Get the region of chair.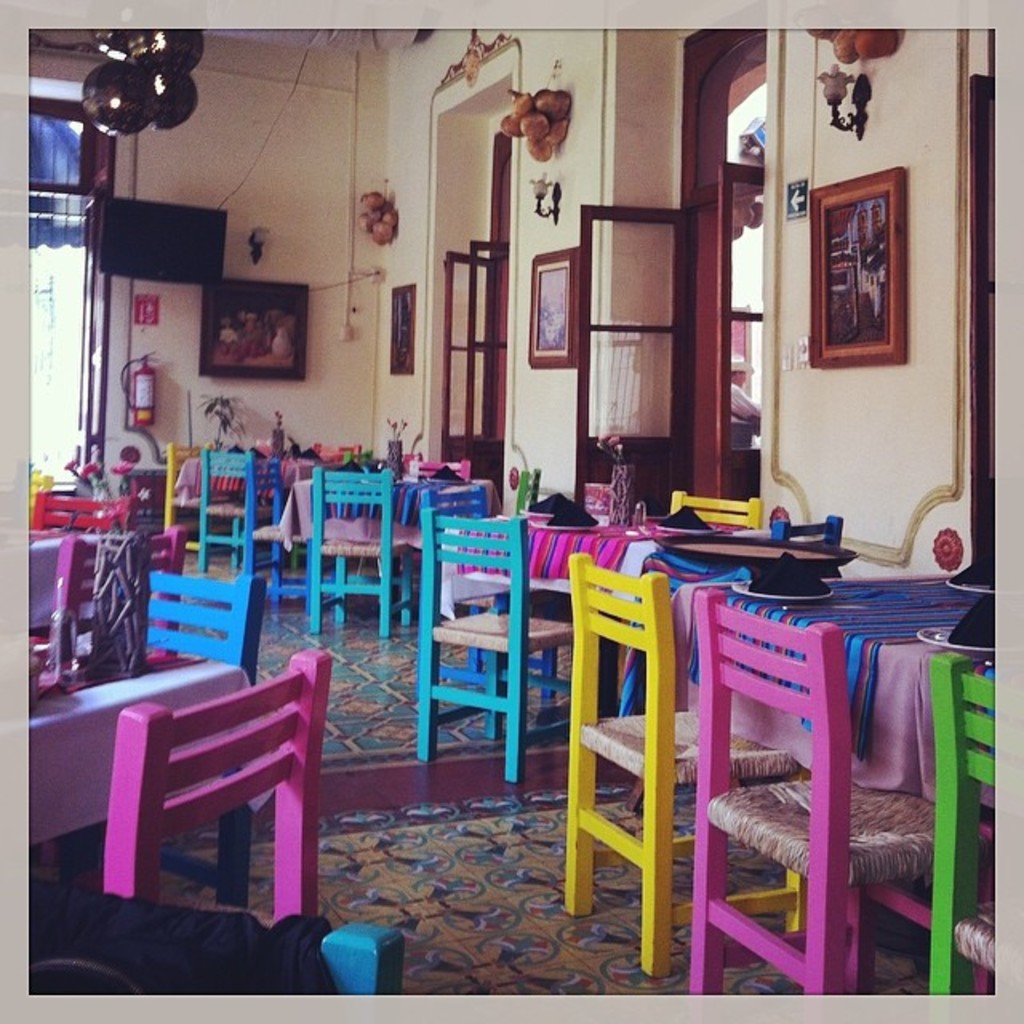
region(149, 562, 261, 698).
